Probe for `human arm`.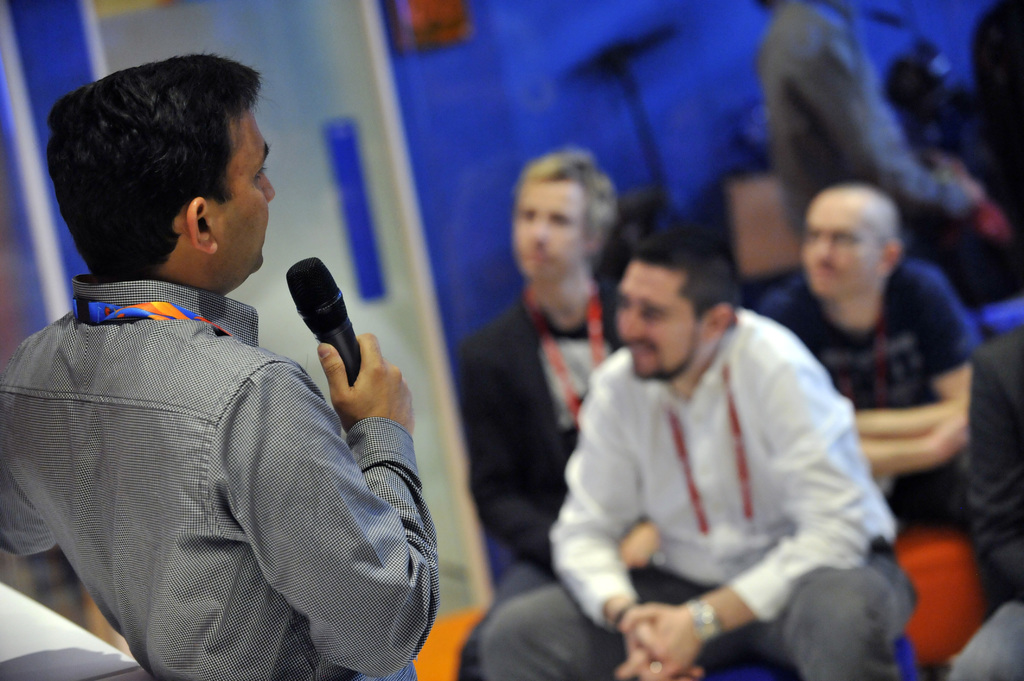
Probe result: box=[459, 328, 563, 579].
